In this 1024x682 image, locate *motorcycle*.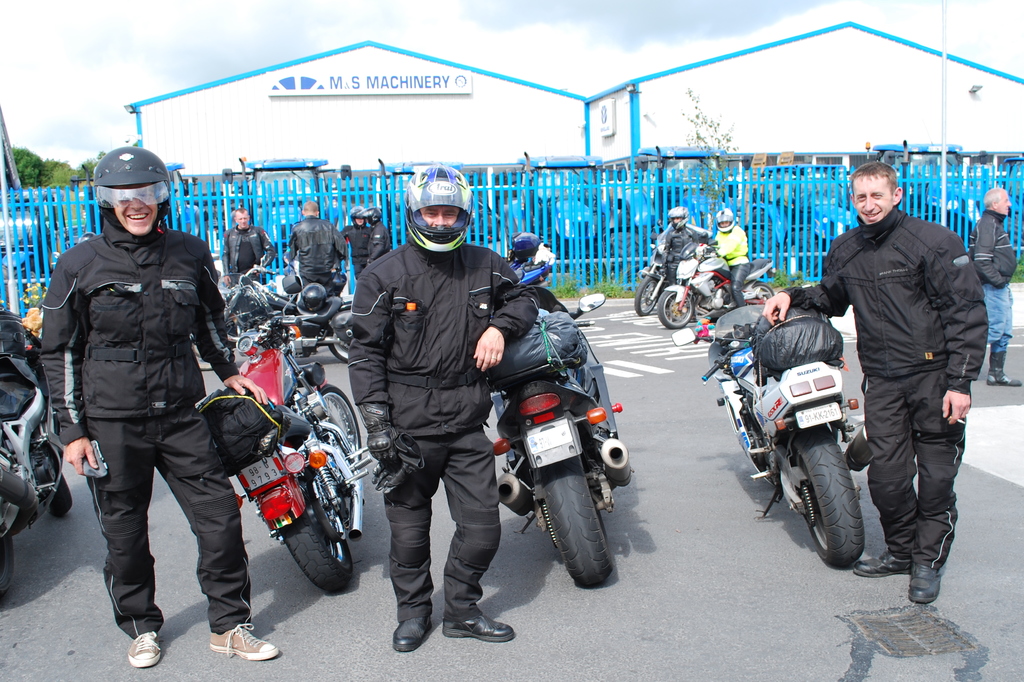
Bounding box: bbox=[474, 291, 641, 600].
